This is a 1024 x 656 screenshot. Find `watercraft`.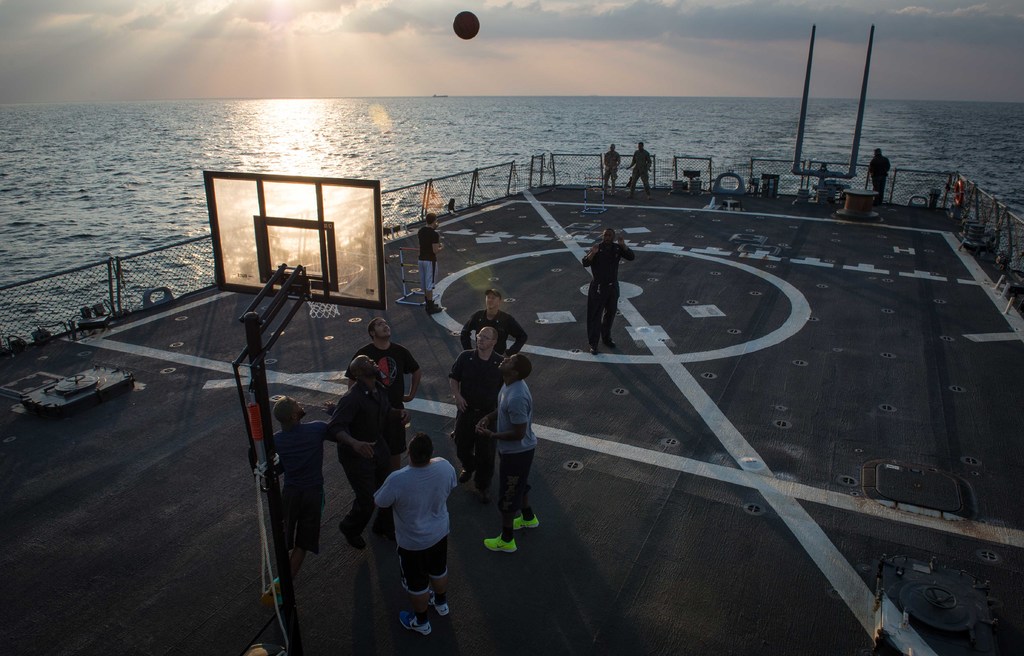
Bounding box: [51,57,1023,580].
